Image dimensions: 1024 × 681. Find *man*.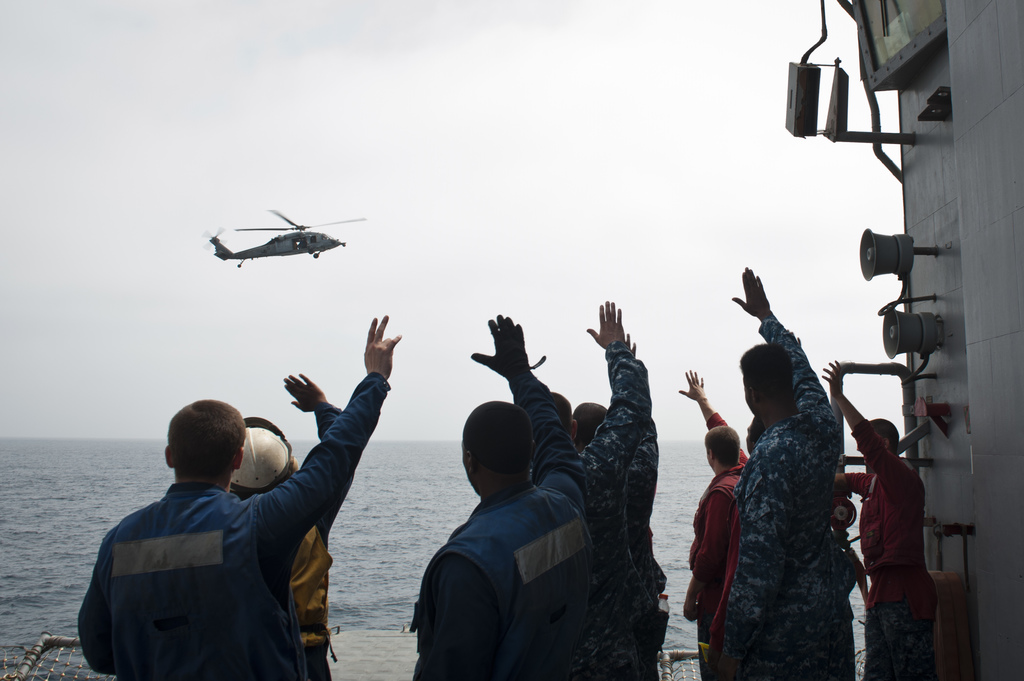
locate(820, 357, 932, 680).
